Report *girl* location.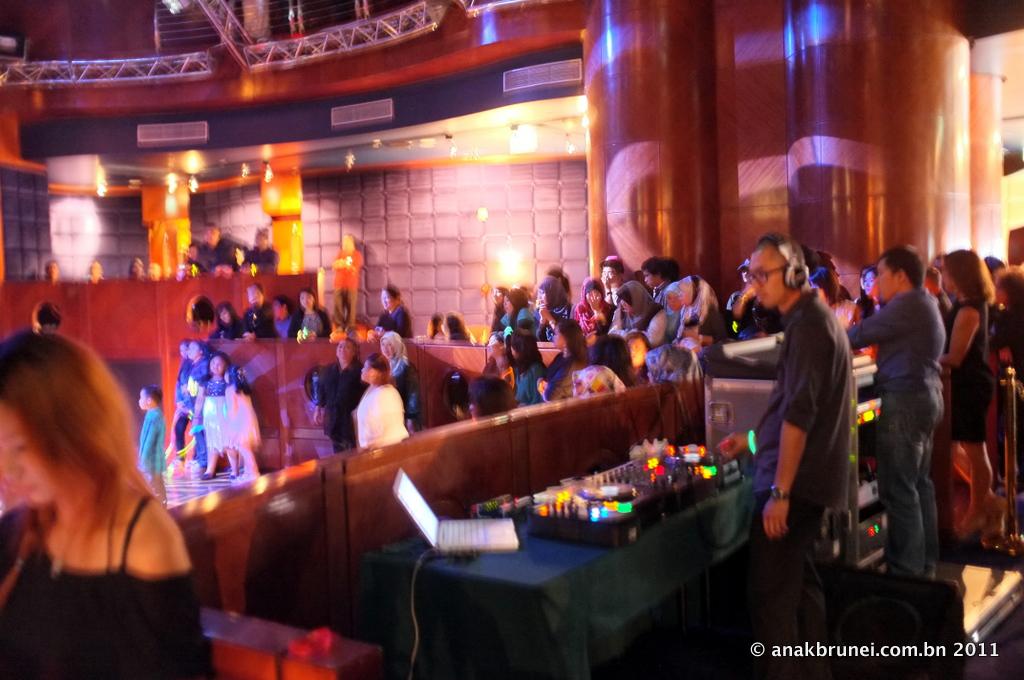
Report: box=[223, 363, 264, 477].
